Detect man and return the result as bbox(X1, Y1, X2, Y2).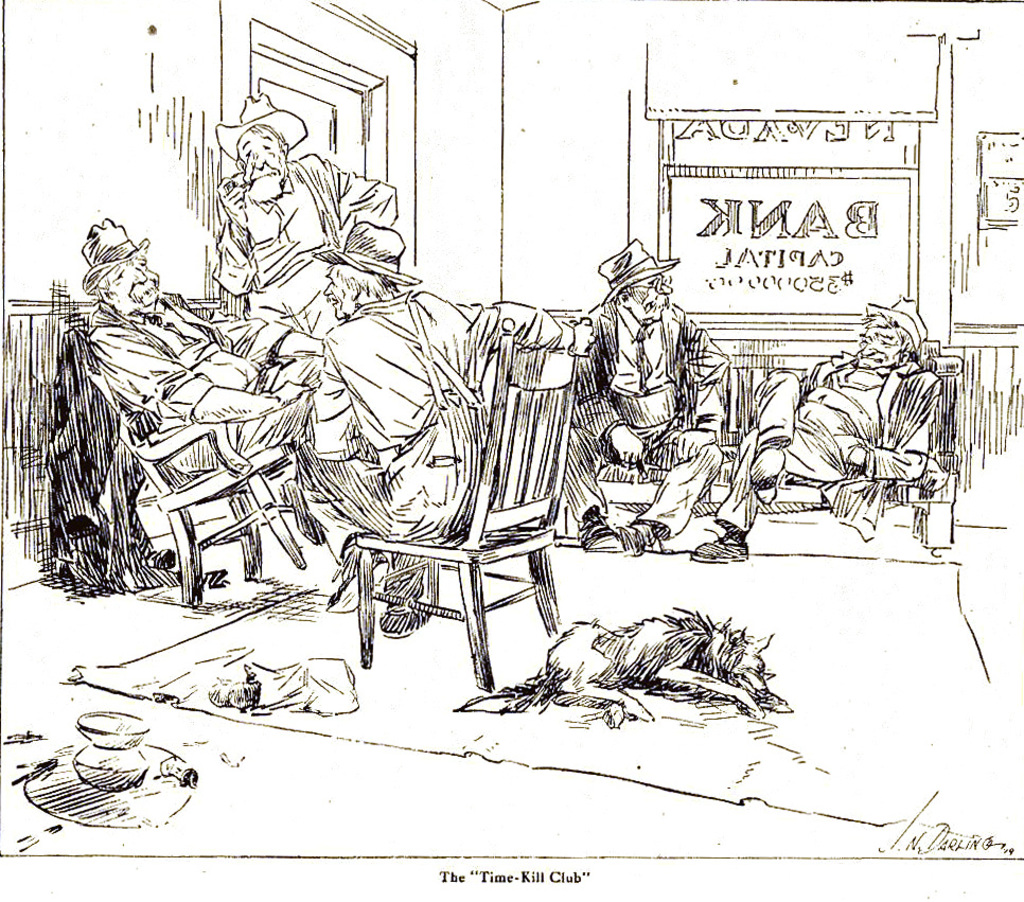
bbox(685, 295, 936, 561).
